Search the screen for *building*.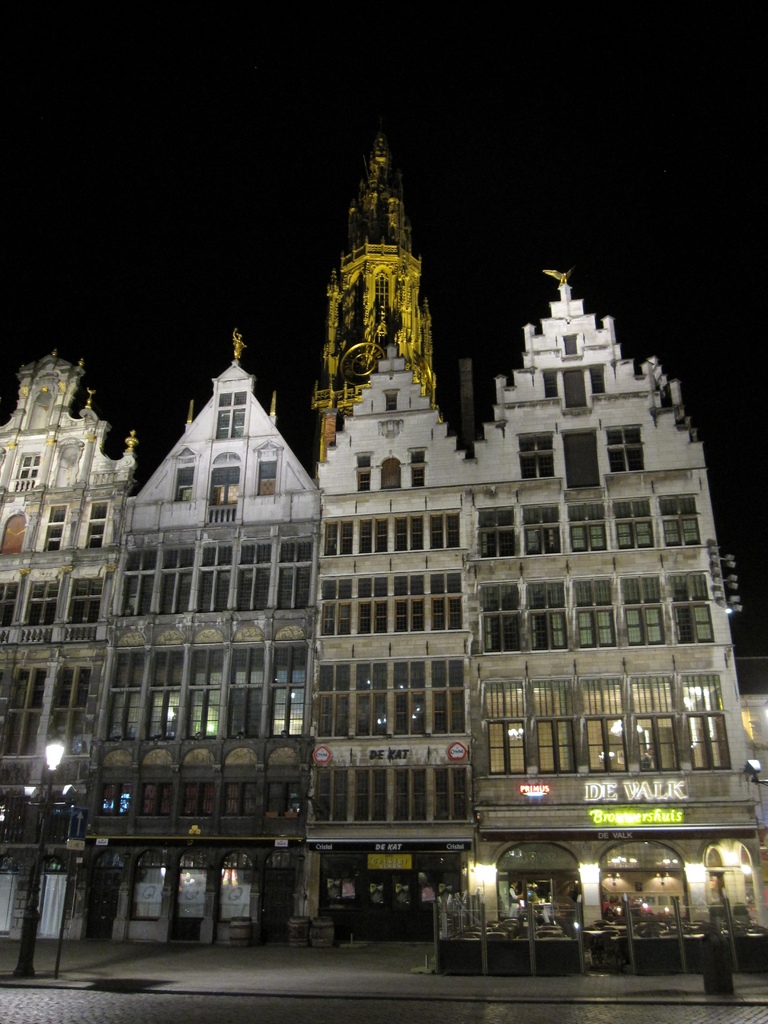
Found at <region>69, 326, 324, 945</region>.
